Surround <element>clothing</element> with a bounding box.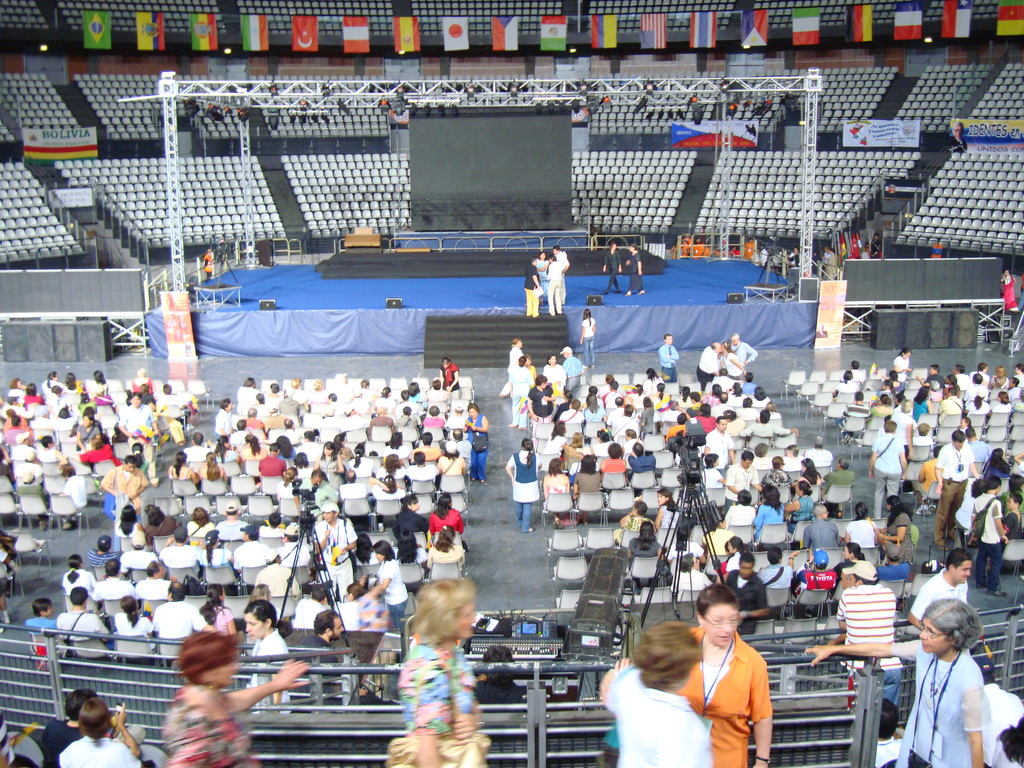
bbox=(387, 628, 500, 767).
